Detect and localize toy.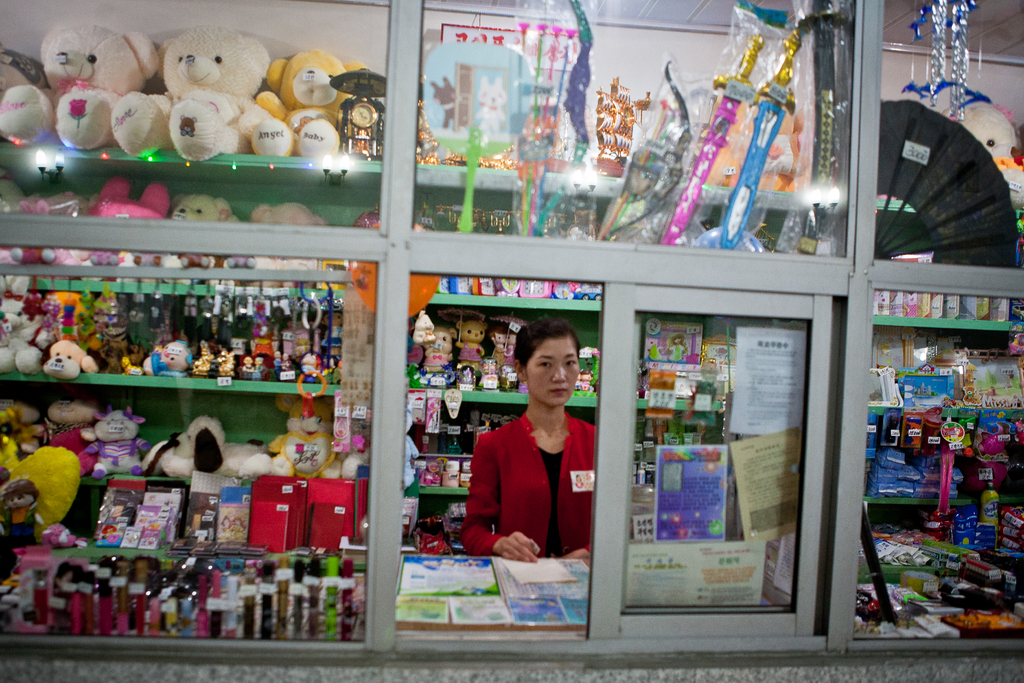
Localized at <region>70, 415, 140, 482</region>.
